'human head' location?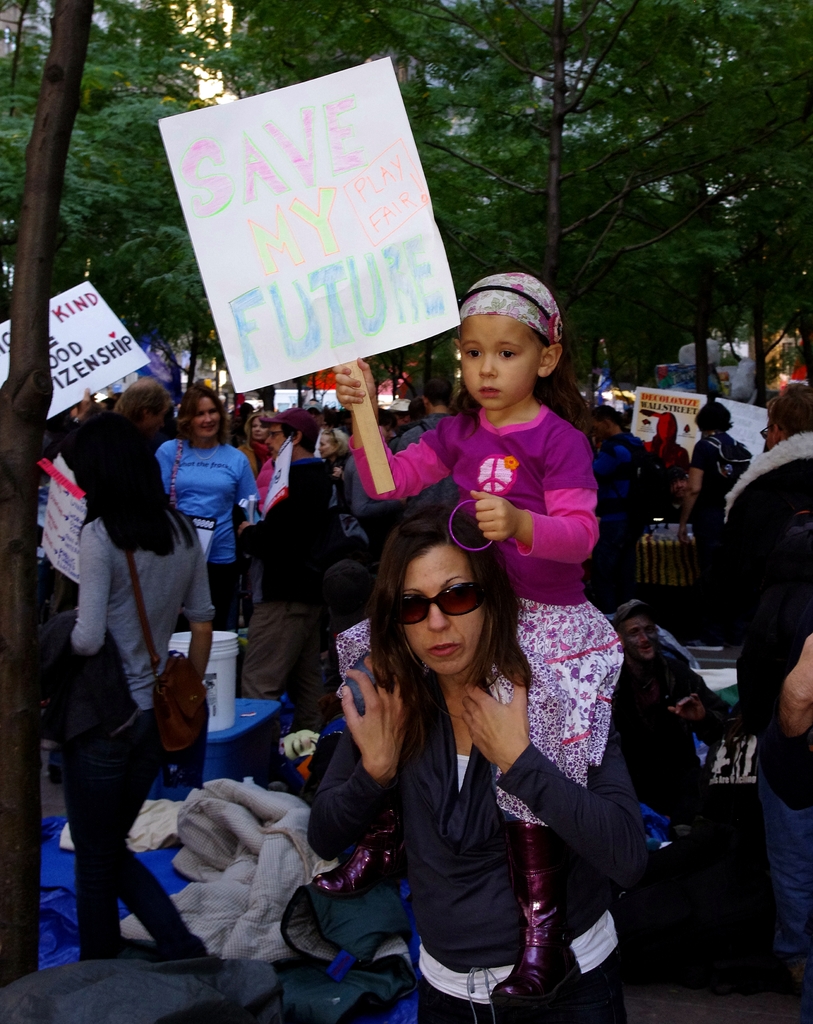
x1=591, y1=403, x2=622, y2=447
